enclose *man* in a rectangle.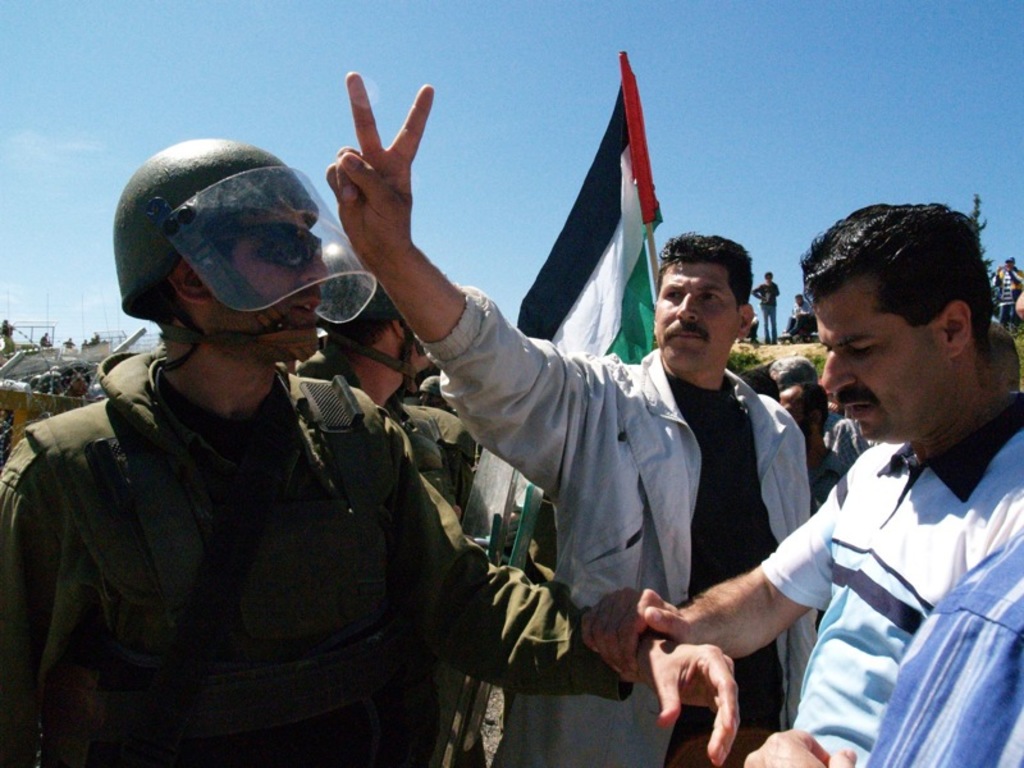
Rect(765, 351, 869, 476).
